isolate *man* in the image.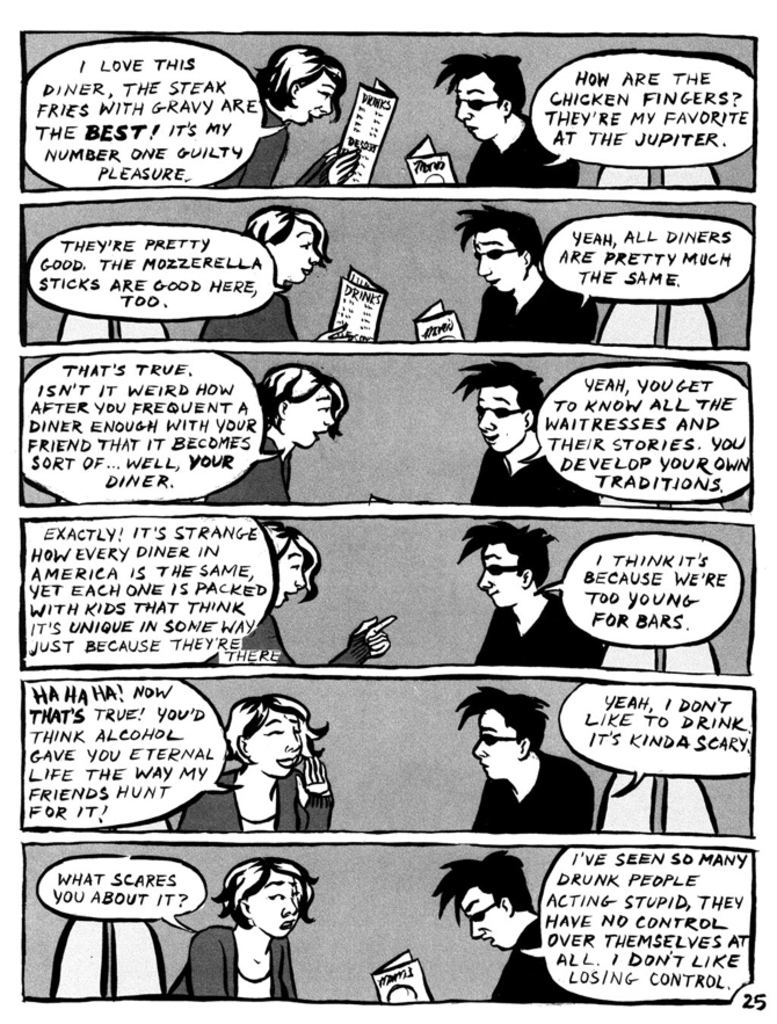
Isolated region: 448, 517, 601, 669.
